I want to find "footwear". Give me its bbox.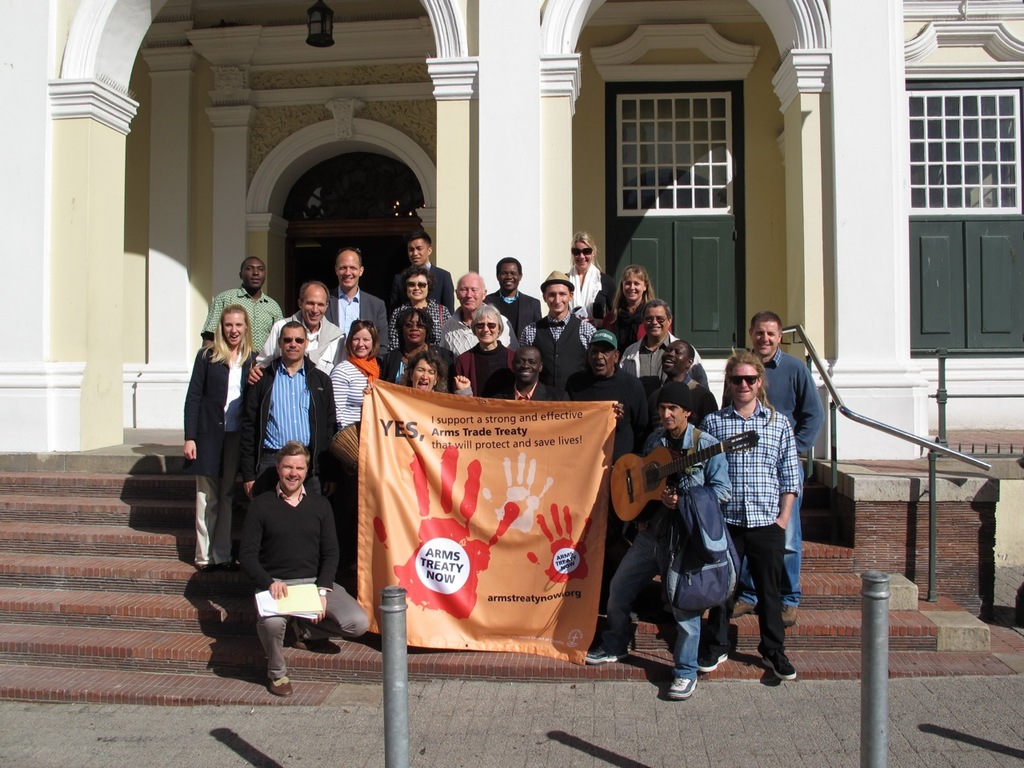
(701, 650, 729, 672).
